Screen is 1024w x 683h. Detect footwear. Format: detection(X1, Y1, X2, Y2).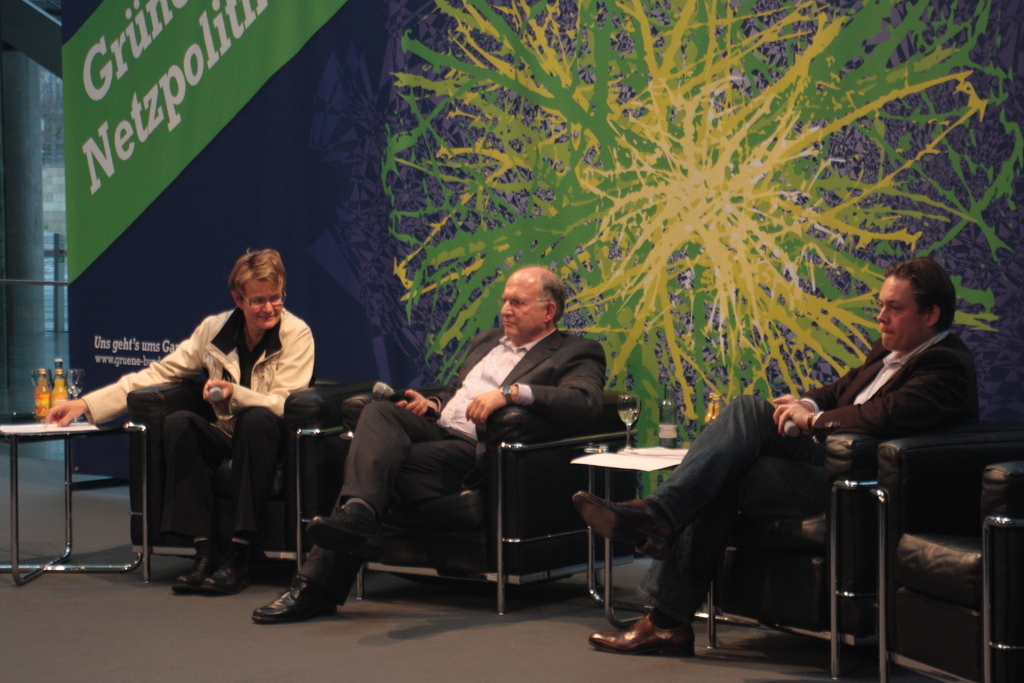
detection(584, 611, 695, 657).
